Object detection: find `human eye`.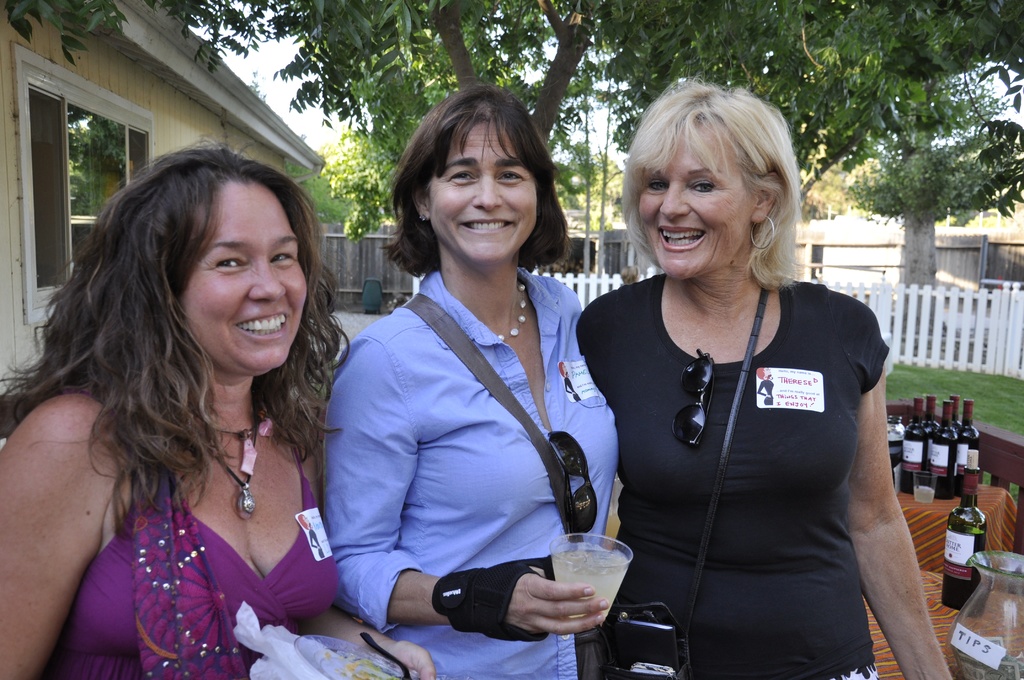
271, 247, 292, 268.
